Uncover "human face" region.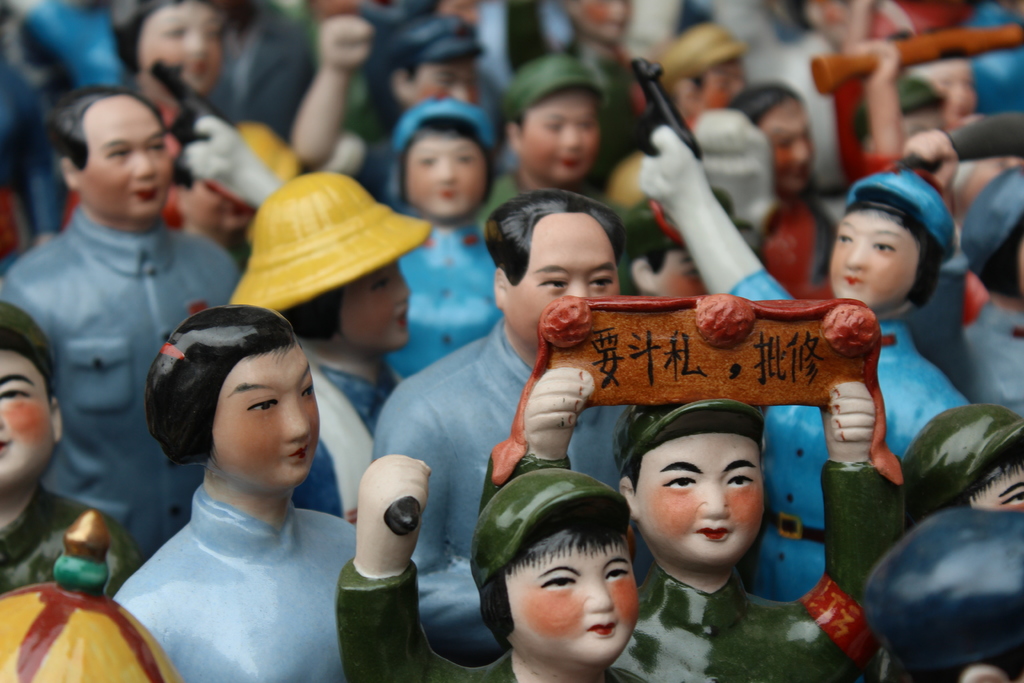
Uncovered: pyautogui.locateOnScreen(340, 259, 408, 347).
